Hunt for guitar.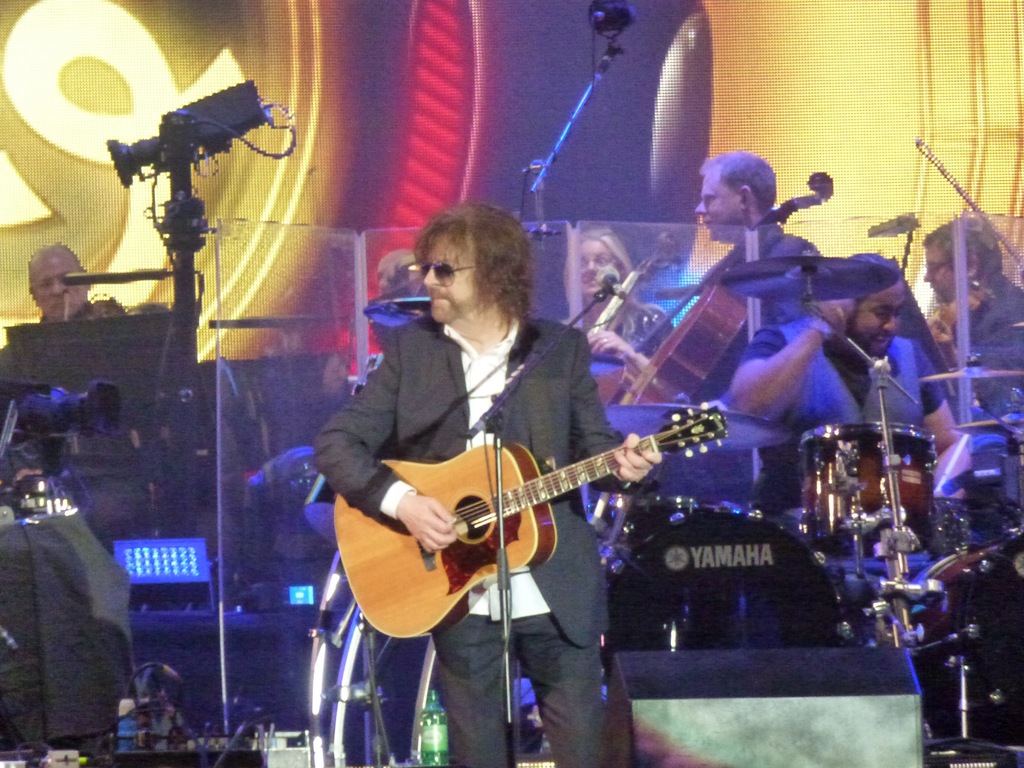
Hunted down at {"x1": 311, "y1": 389, "x2": 732, "y2": 650}.
